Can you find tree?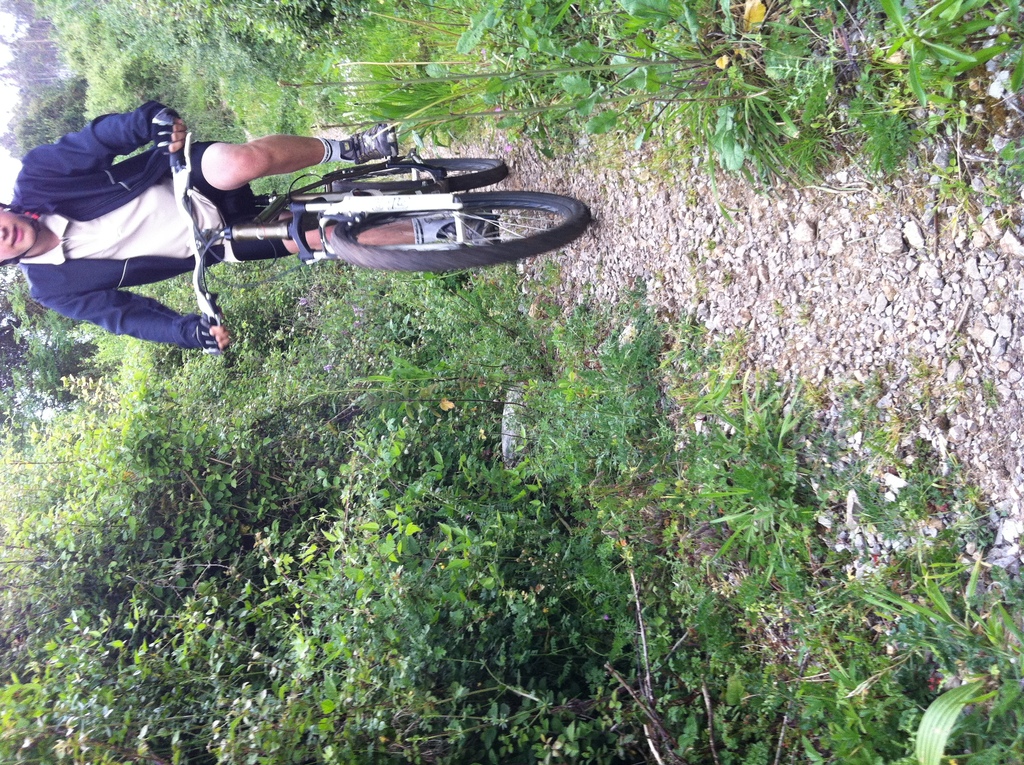
Yes, bounding box: 12, 75, 84, 166.
